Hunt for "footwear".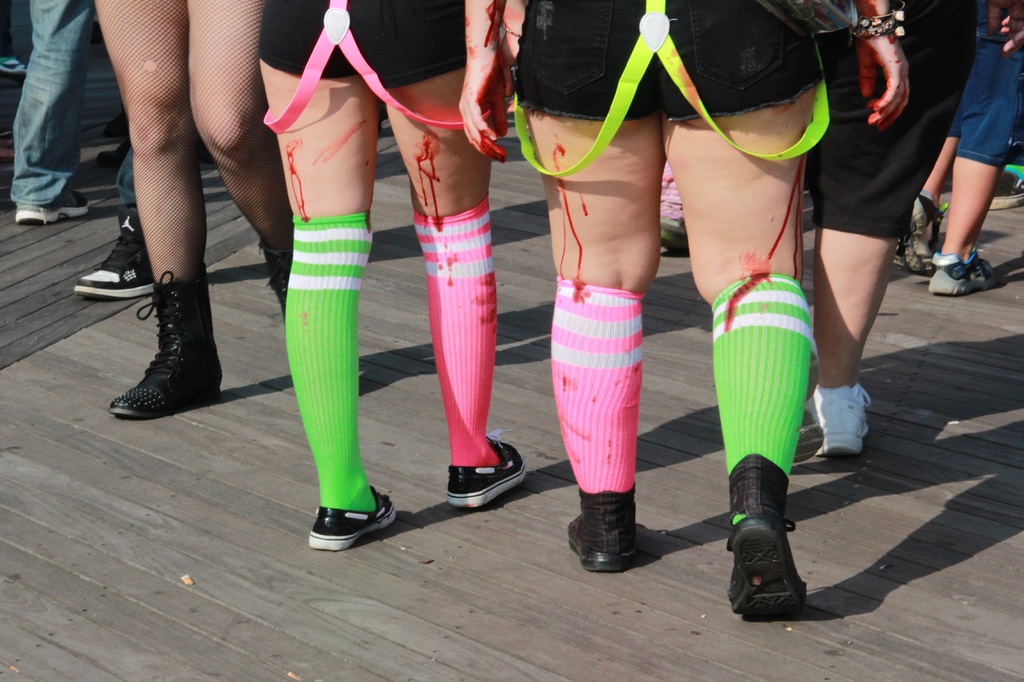
Hunted down at x1=990, y1=173, x2=1023, y2=207.
